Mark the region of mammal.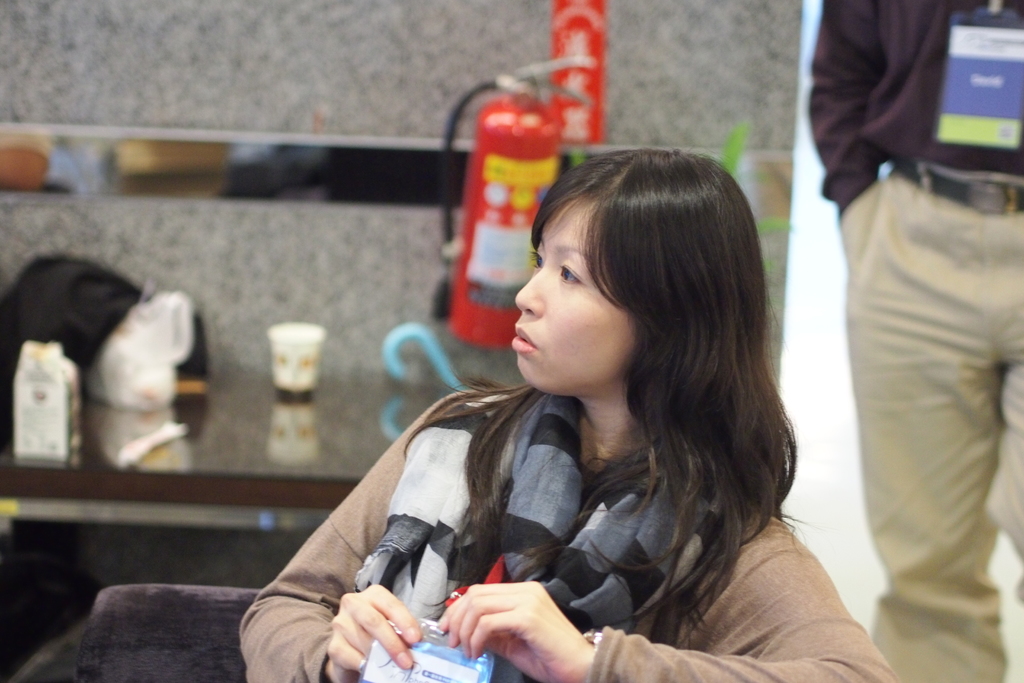
Region: region(804, 0, 1023, 682).
